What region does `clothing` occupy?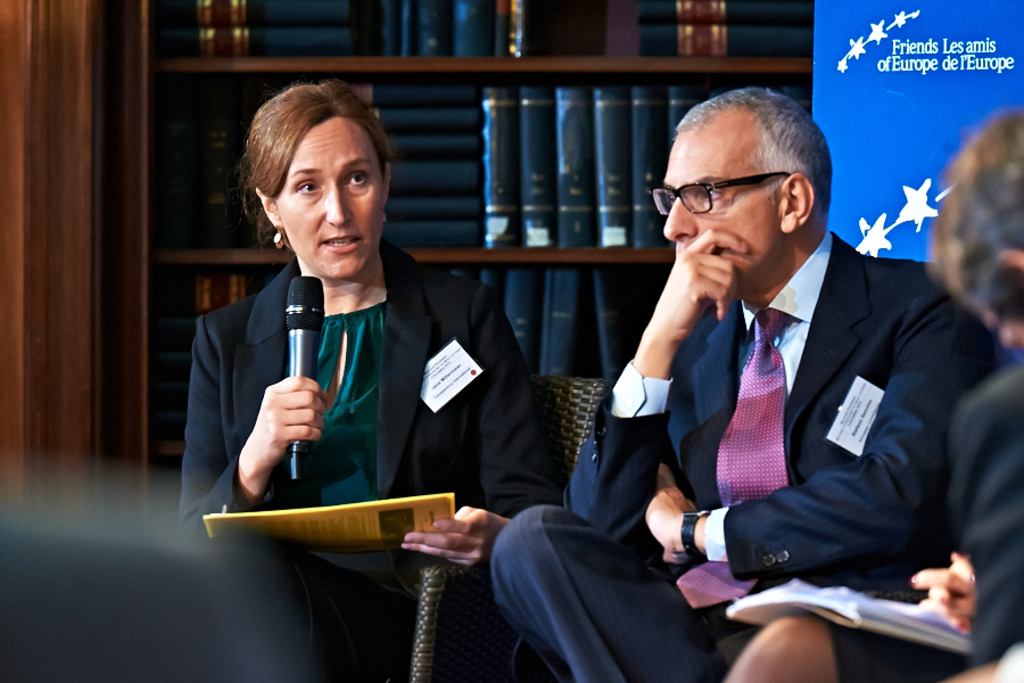
495,230,1004,681.
